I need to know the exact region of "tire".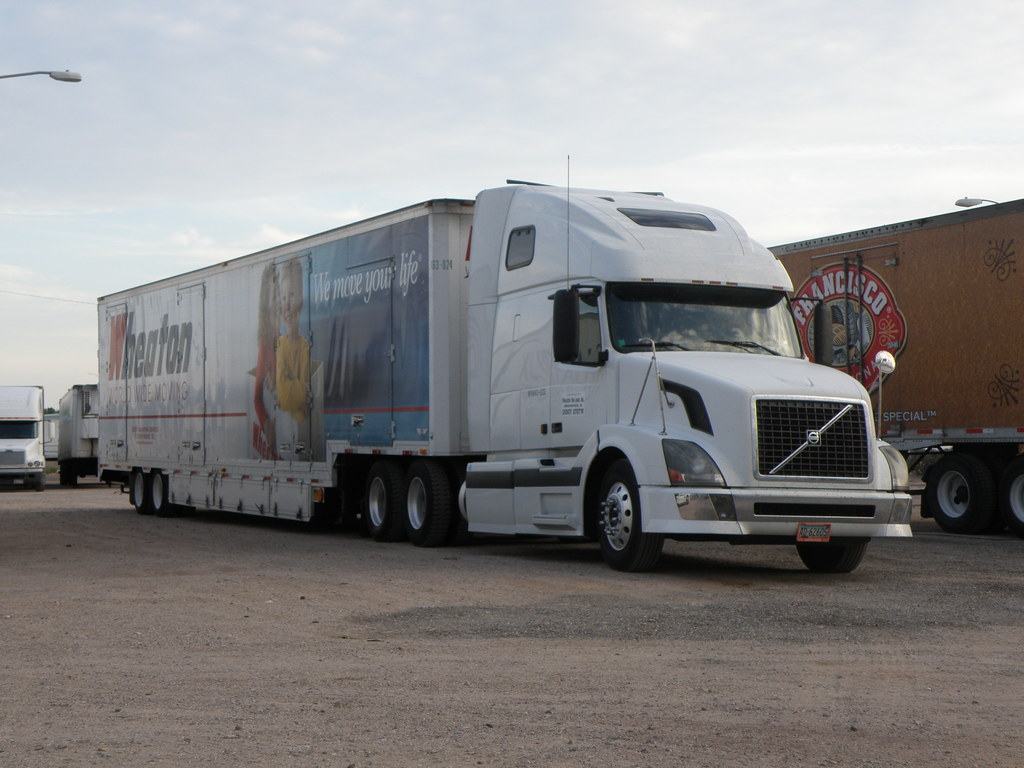
Region: (922, 452, 993, 534).
